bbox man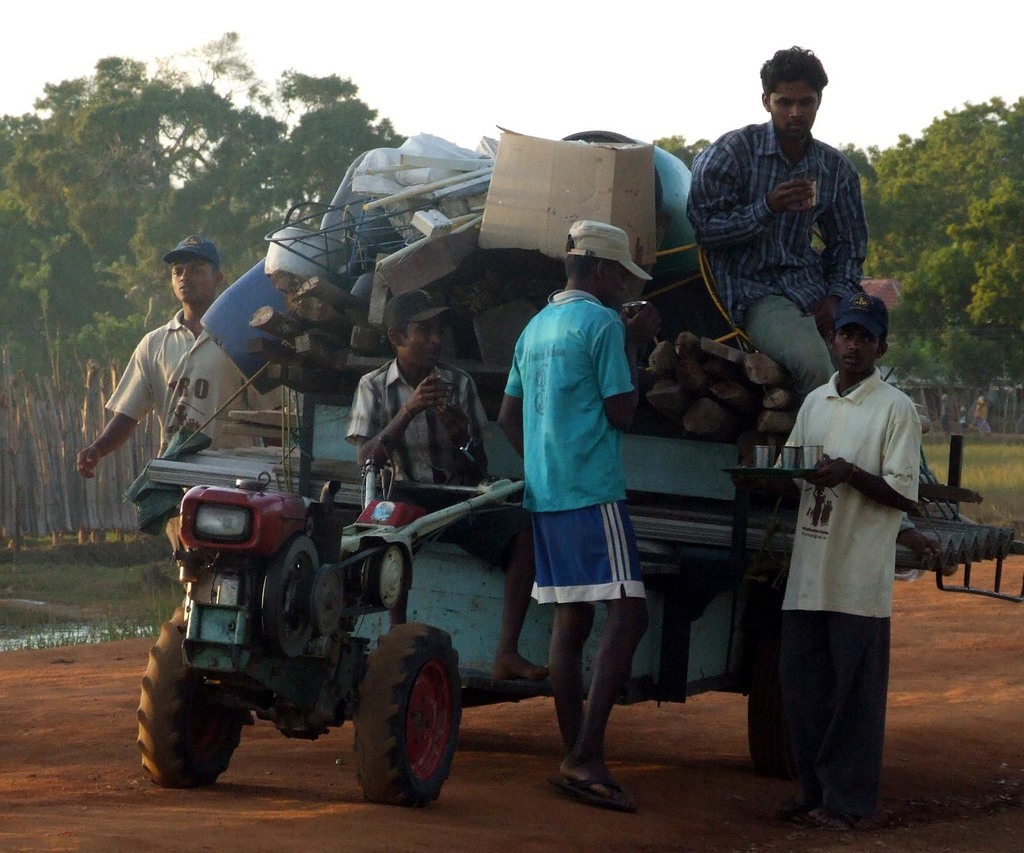
[x1=494, y1=217, x2=650, y2=820]
